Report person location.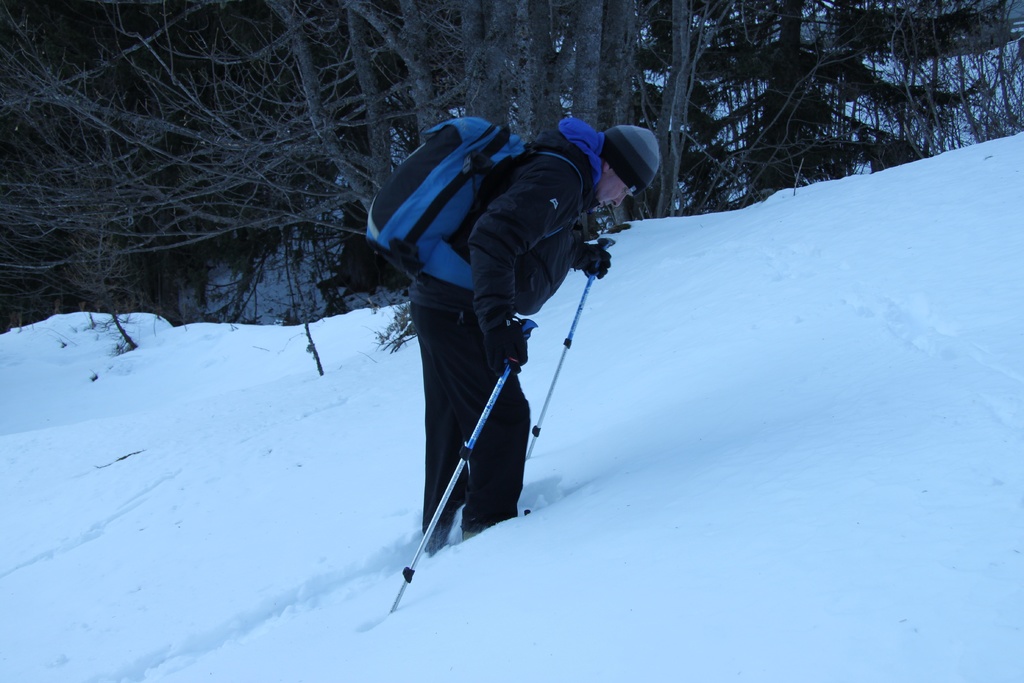
Report: l=369, t=73, r=603, b=637.
